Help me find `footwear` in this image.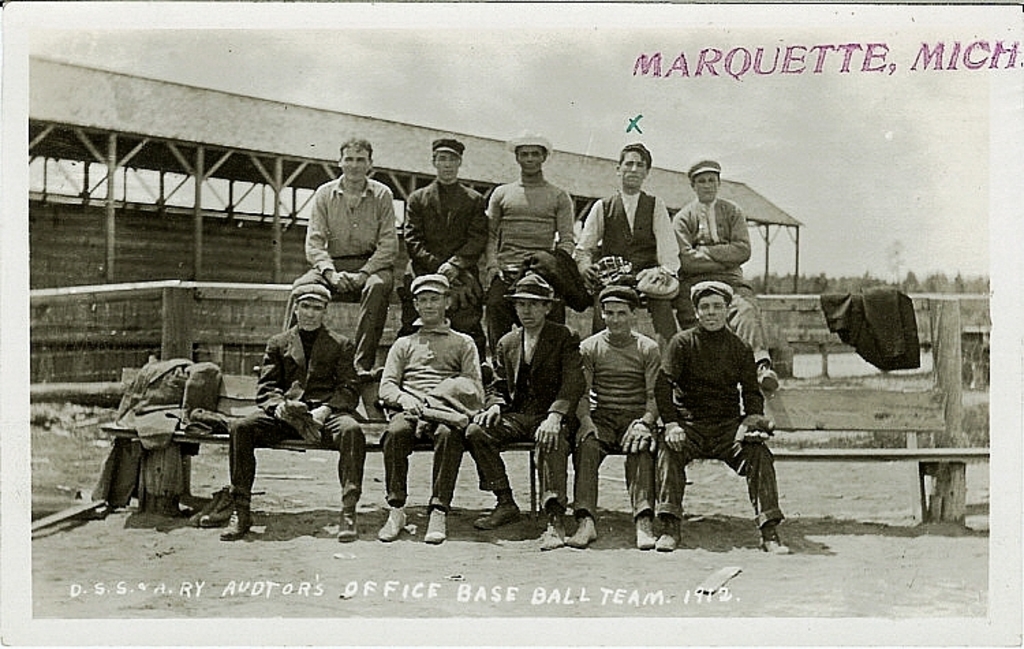
Found it: (left=229, top=503, right=261, bottom=542).
